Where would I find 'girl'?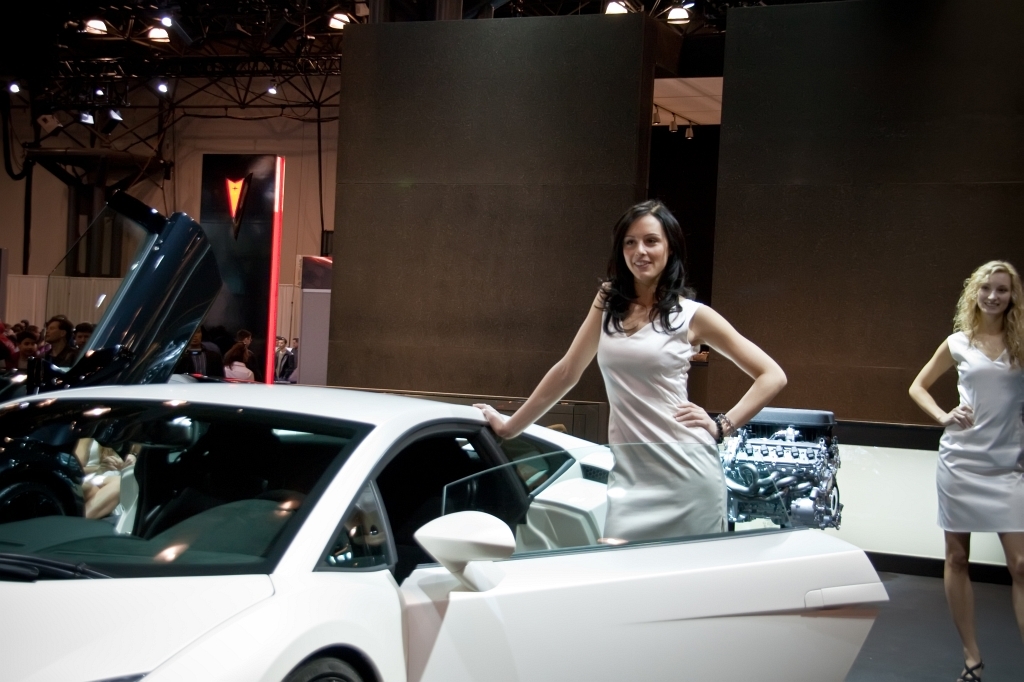
At [x1=477, y1=197, x2=781, y2=545].
